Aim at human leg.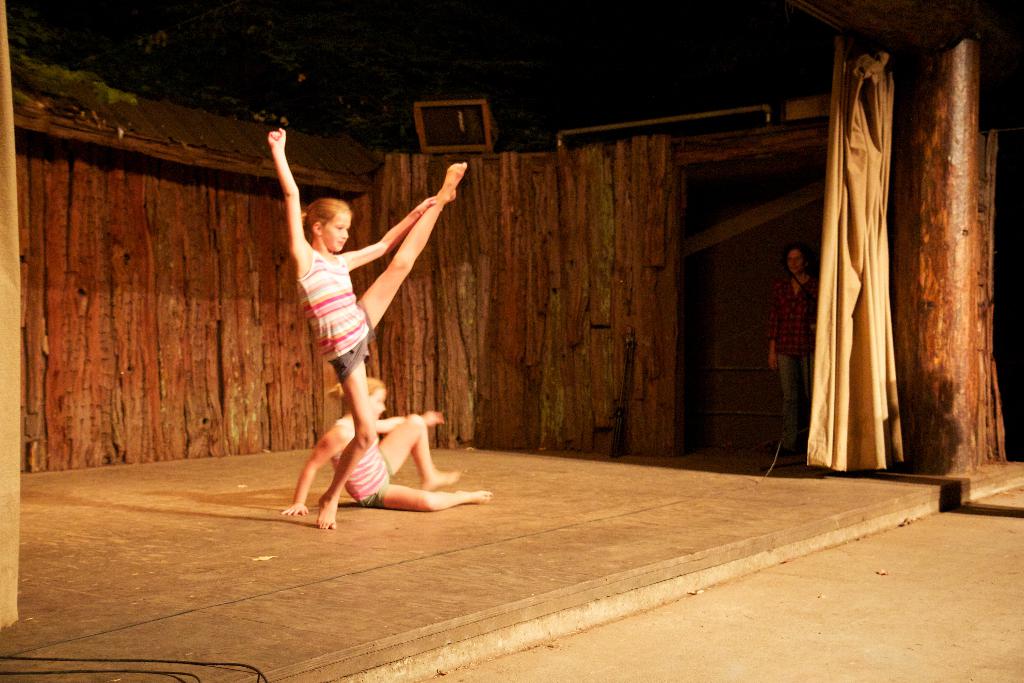
Aimed at l=379, t=407, r=460, b=490.
